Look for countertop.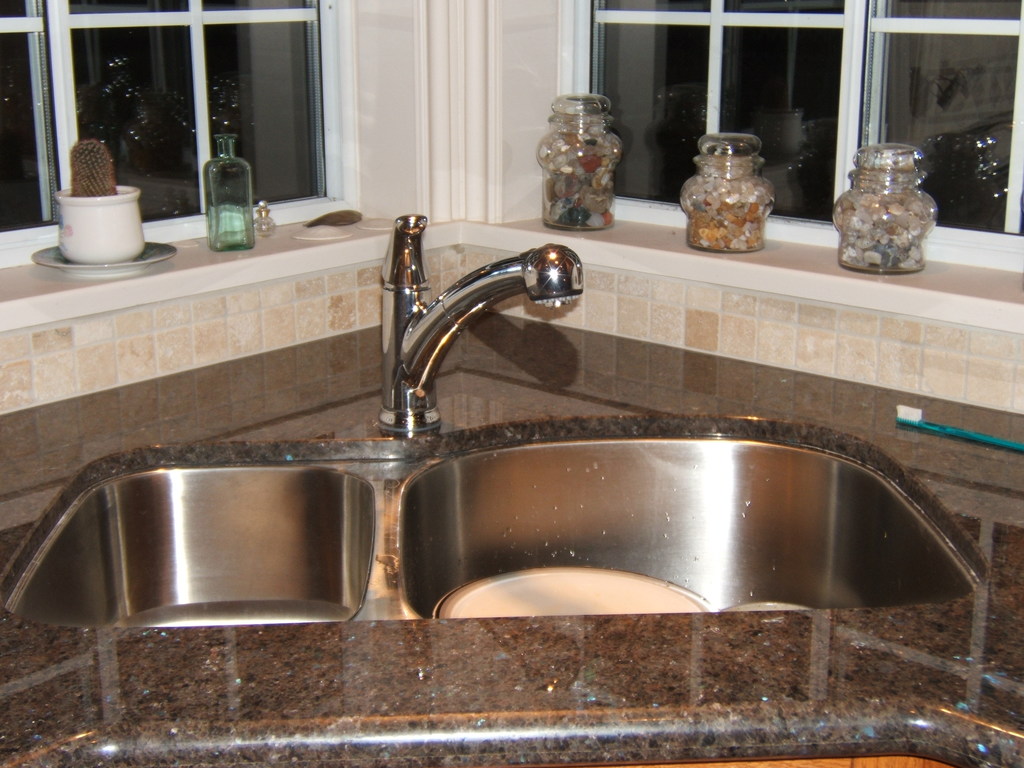
Found: crop(0, 407, 1023, 762).
